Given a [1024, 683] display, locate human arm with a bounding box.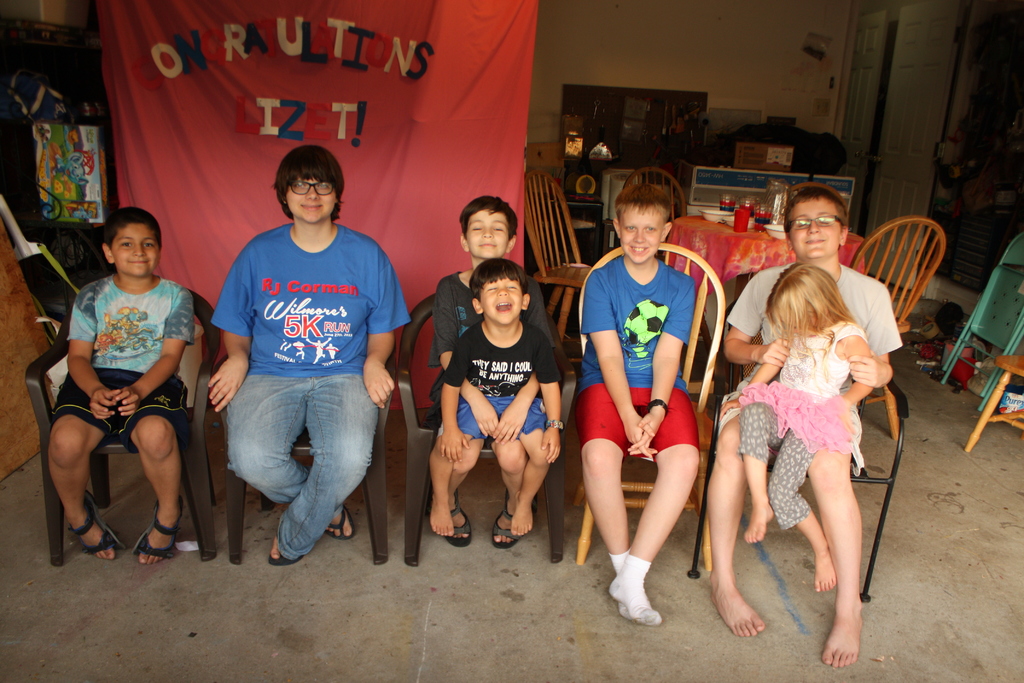
Located: locate(357, 234, 396, 410).
